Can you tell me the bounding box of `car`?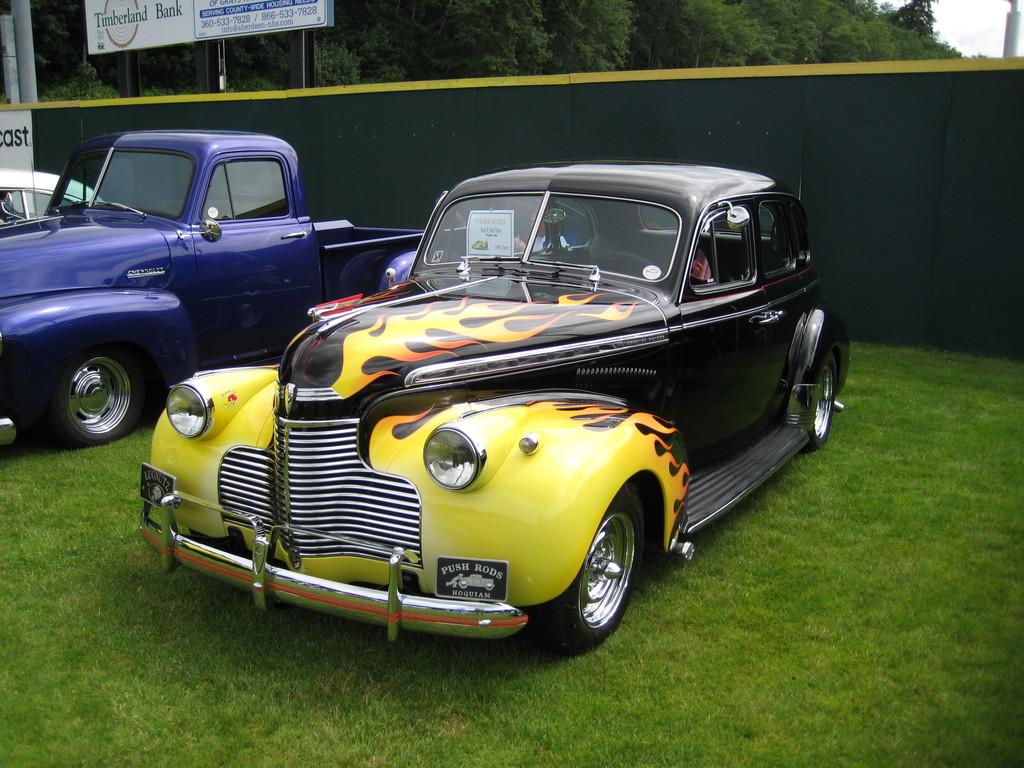
(0,118,451,449).
